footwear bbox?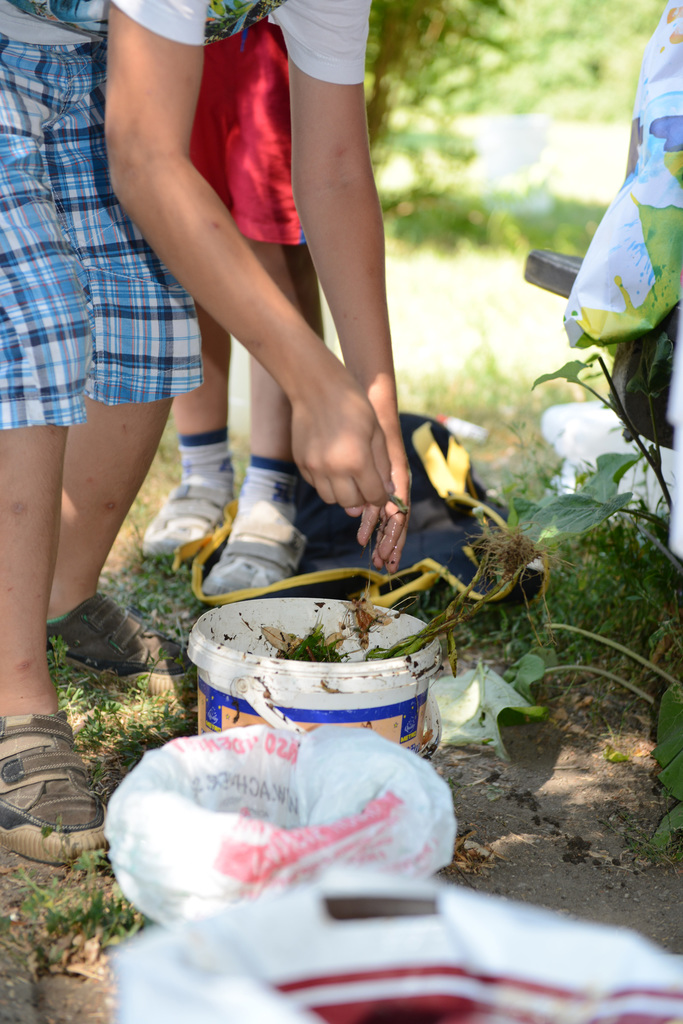
[x1=0, y1=703, x2=109, y2=866]
